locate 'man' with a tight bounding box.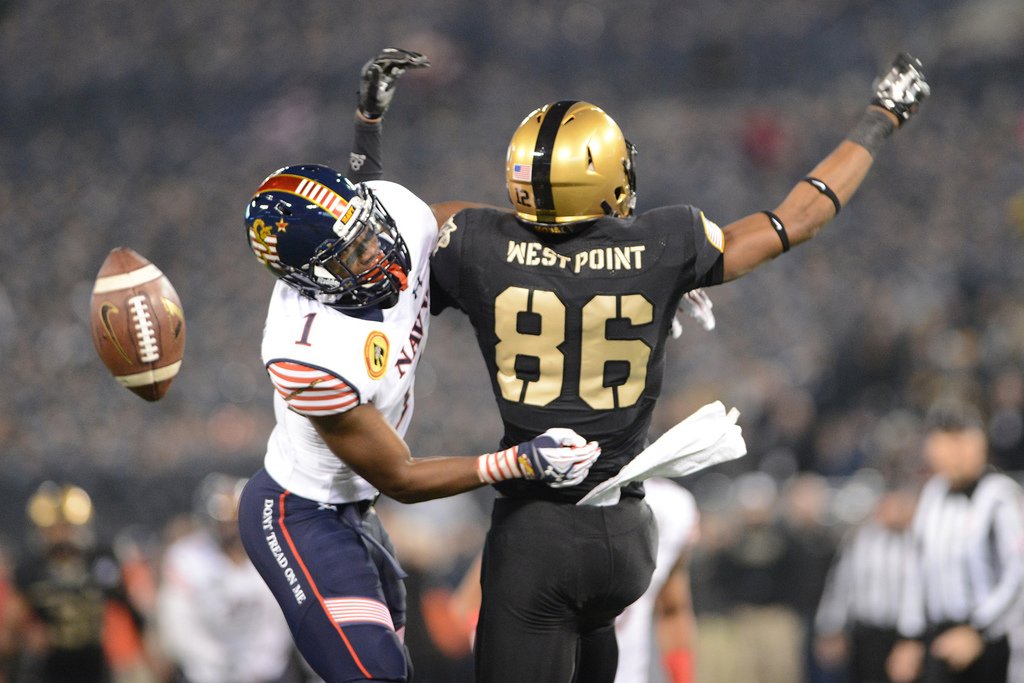
box(811, 482, 922, 682).
